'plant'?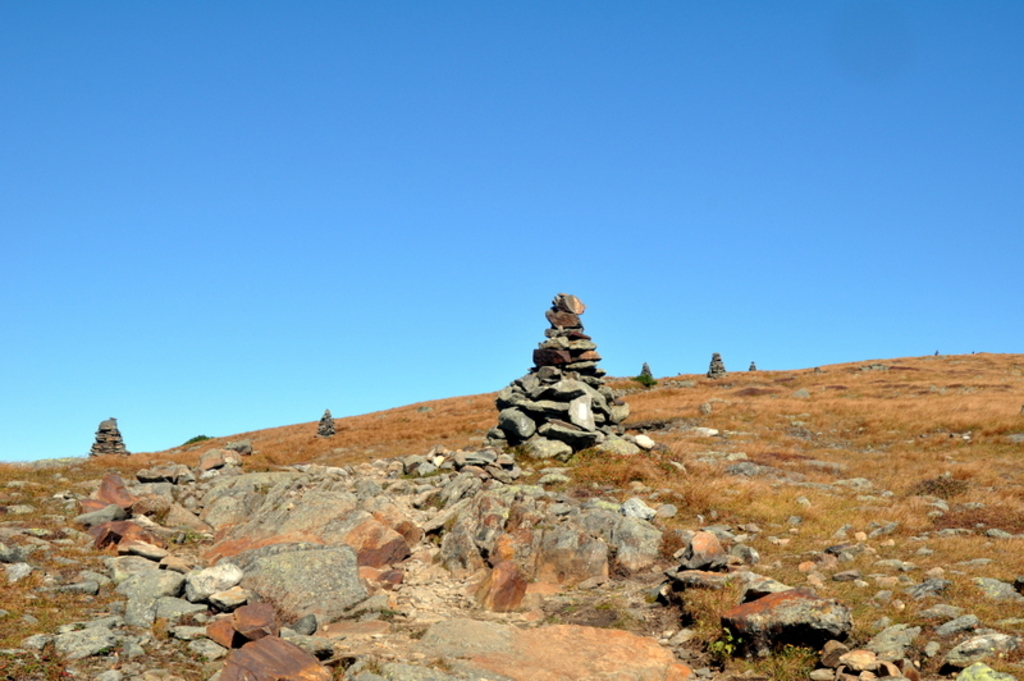
329 604 365 627
